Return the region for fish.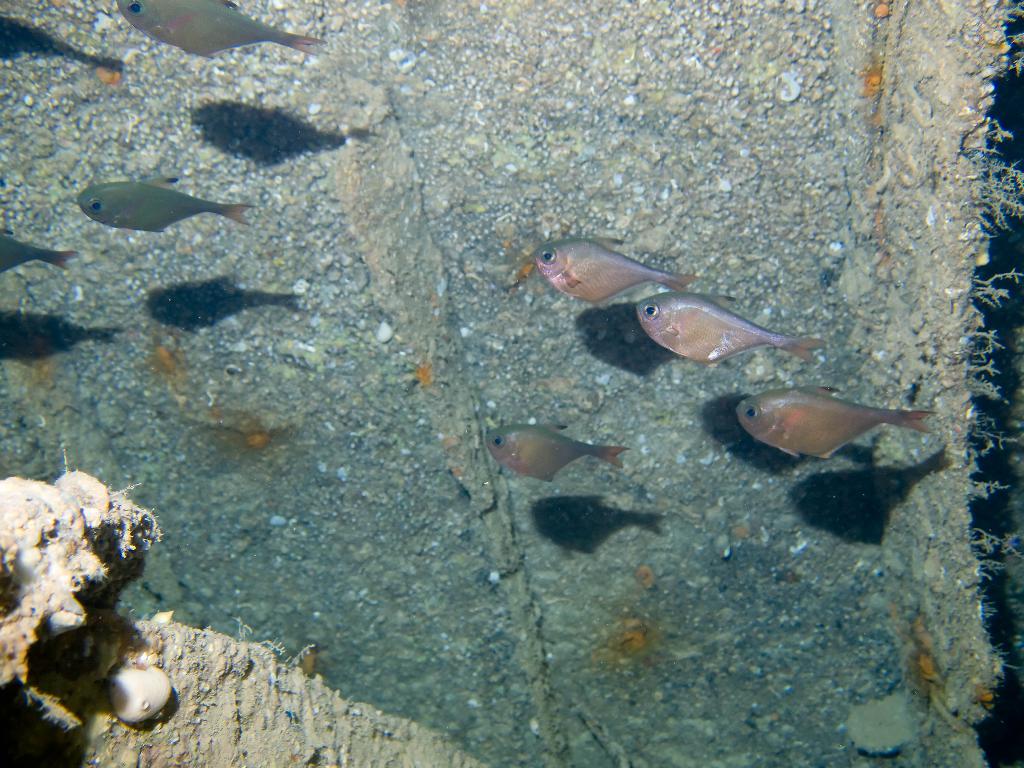
region(738, 389, 932, 463).
